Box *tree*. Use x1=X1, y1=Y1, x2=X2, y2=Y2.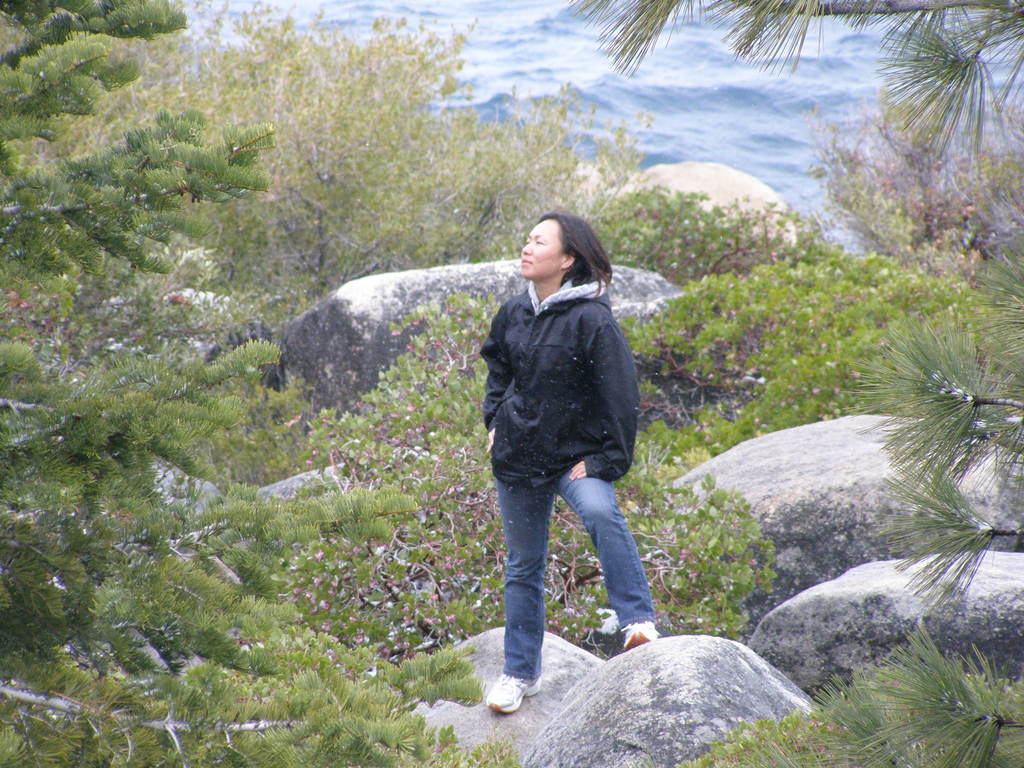
x1=570, y1=0, x2=1023, y2=180.
